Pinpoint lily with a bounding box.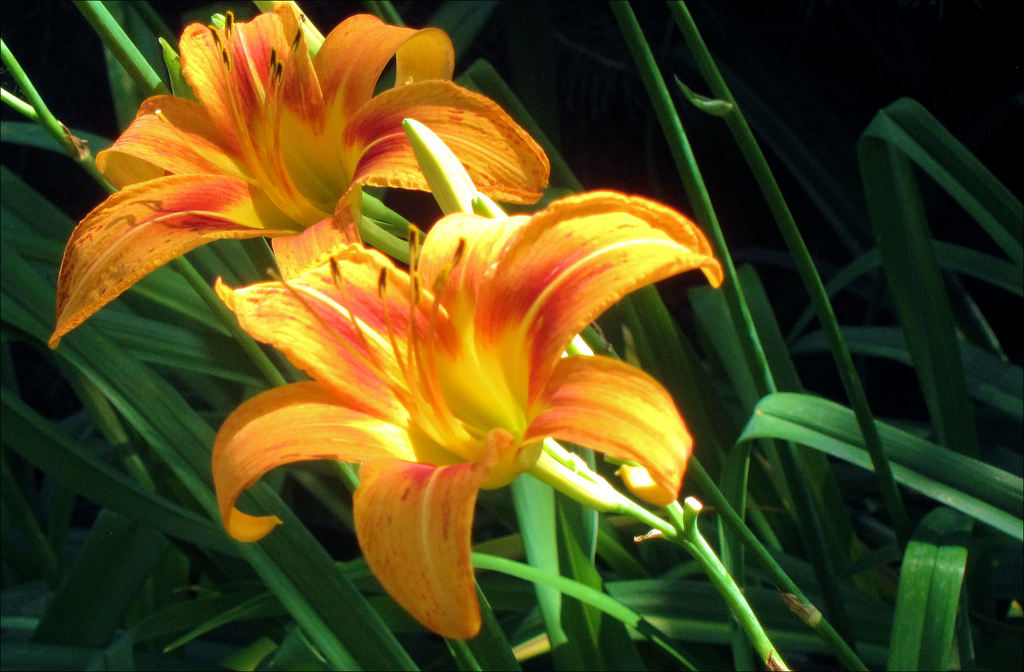
209,188,728,638.
